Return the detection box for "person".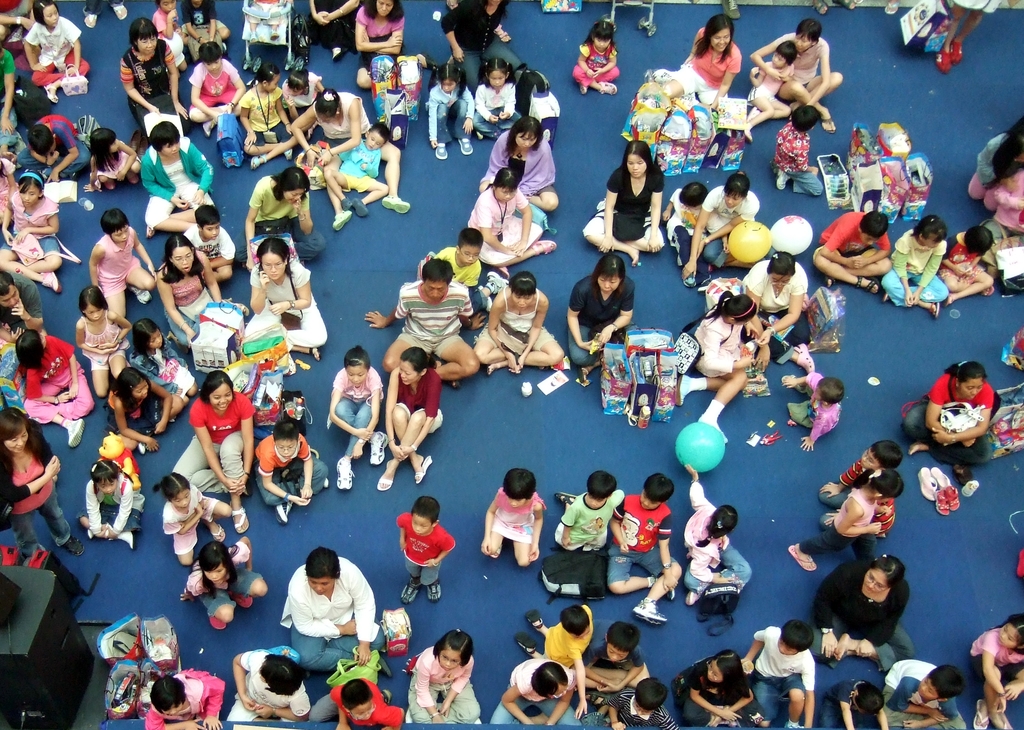
box=[512, 606, 601, 695].
